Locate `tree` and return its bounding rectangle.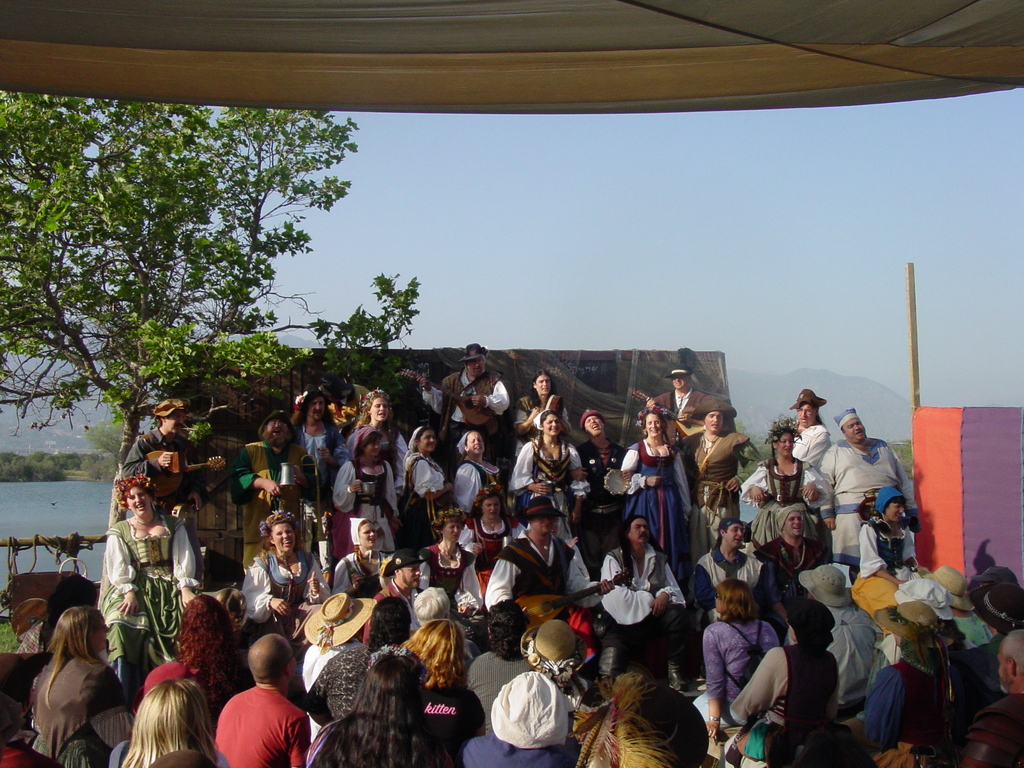
<box>0,93,420,578</box>.
